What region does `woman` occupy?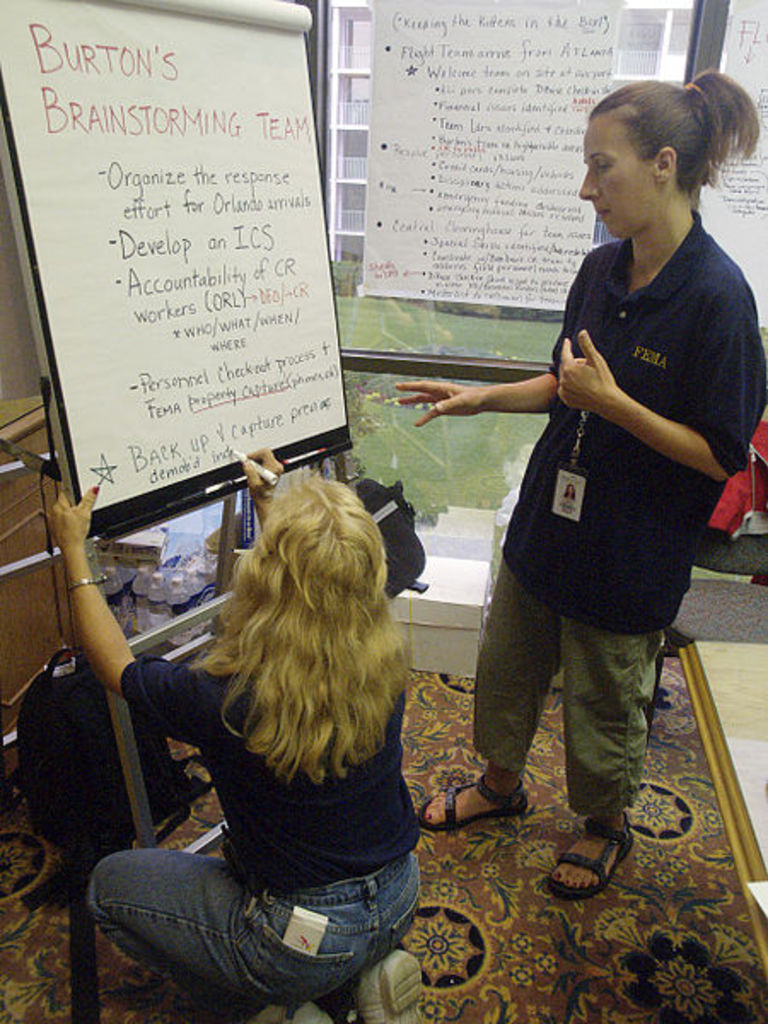
391,68,766,906.
